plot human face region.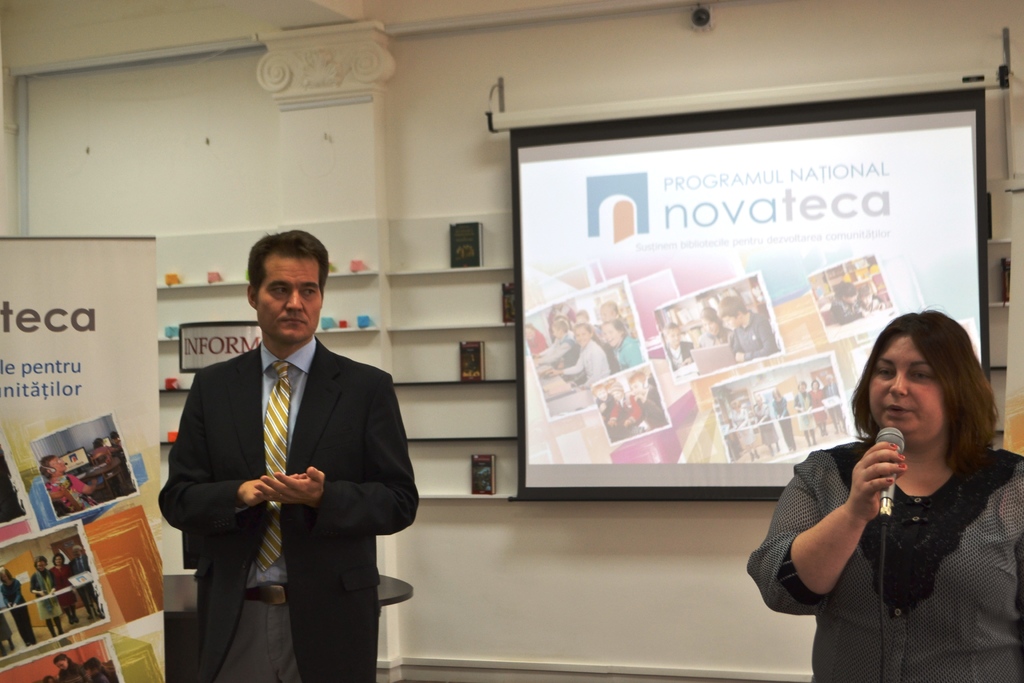
Plotted at <region>596, 390, 607, 403</region>.
